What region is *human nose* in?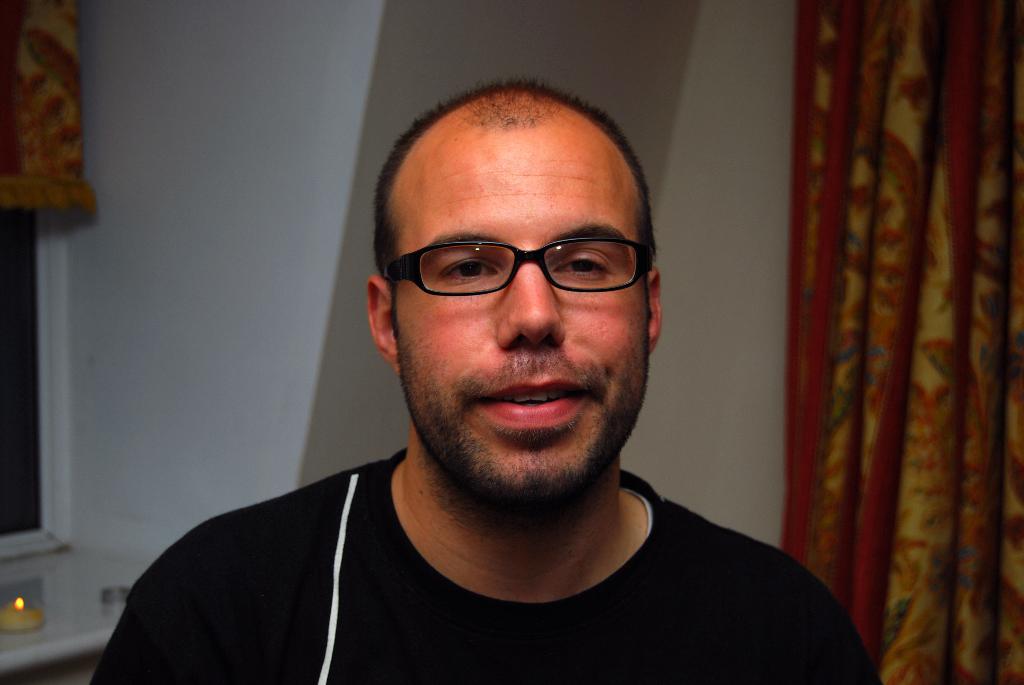
{"left": 493, "top": 246, "right": 570, "bottom": 349}.
